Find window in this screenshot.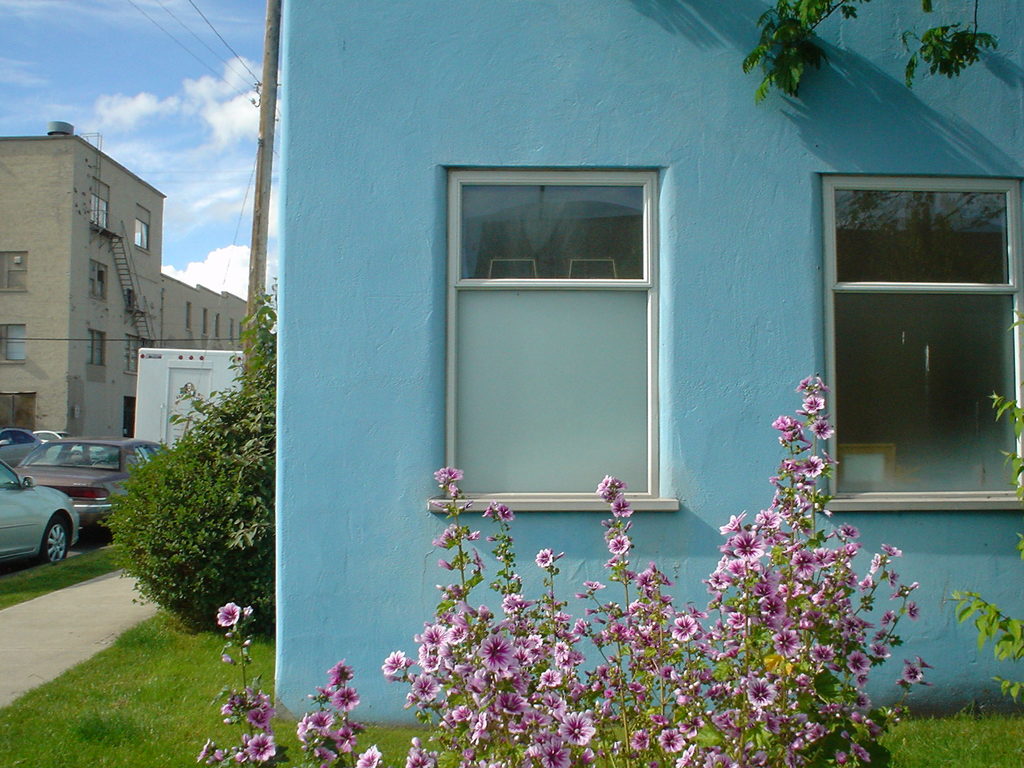
The bounding box for window is bbox(0, 324, 28, 365).
